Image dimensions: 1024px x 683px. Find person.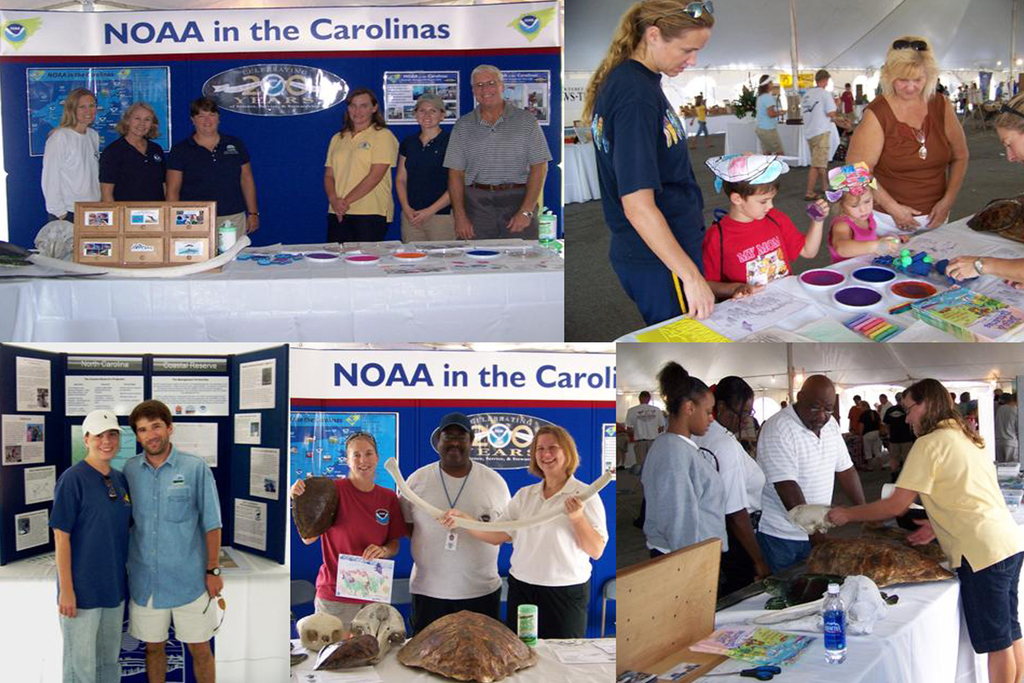
x1=47, y1=85, x2=95, y2=225.
